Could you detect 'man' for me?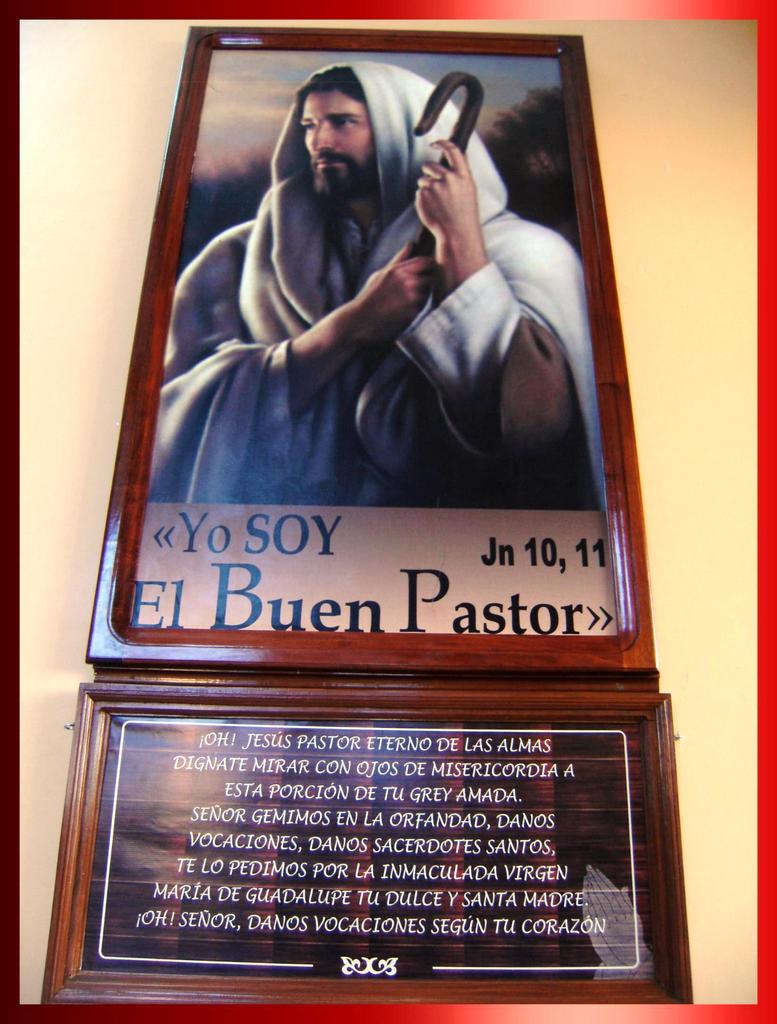
Detection result: bbox=(221, 52, 593, 548).
